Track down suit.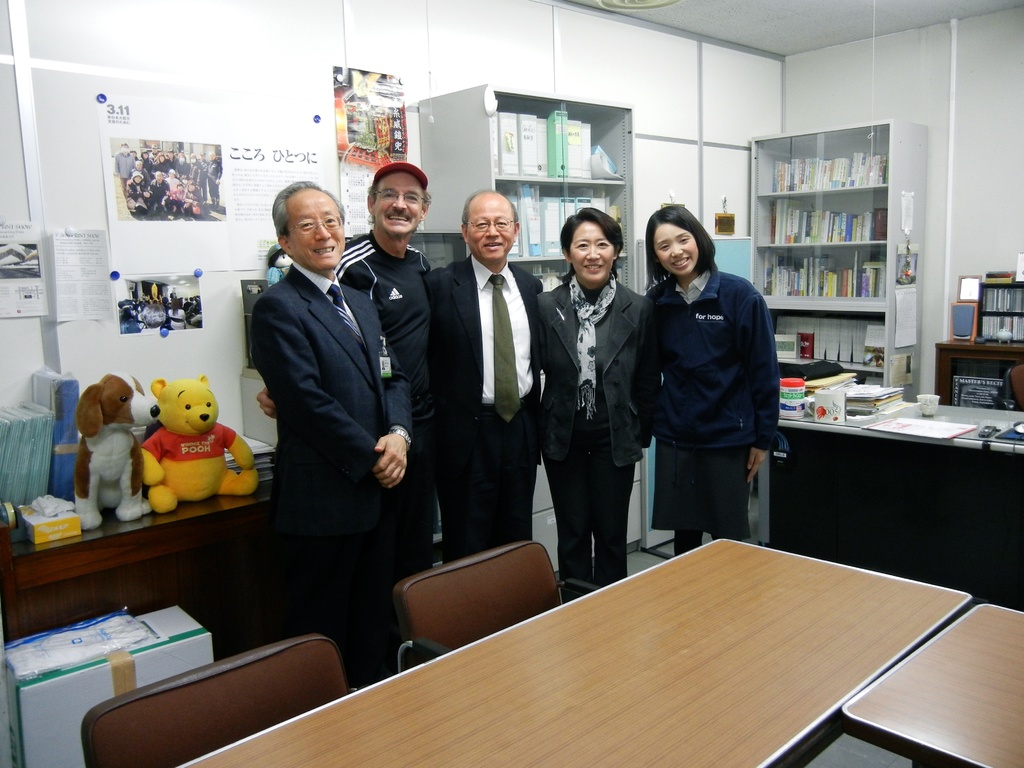
Tracked to {"left": 414, "top": 249, "right": 544, "bottom": 572}.
